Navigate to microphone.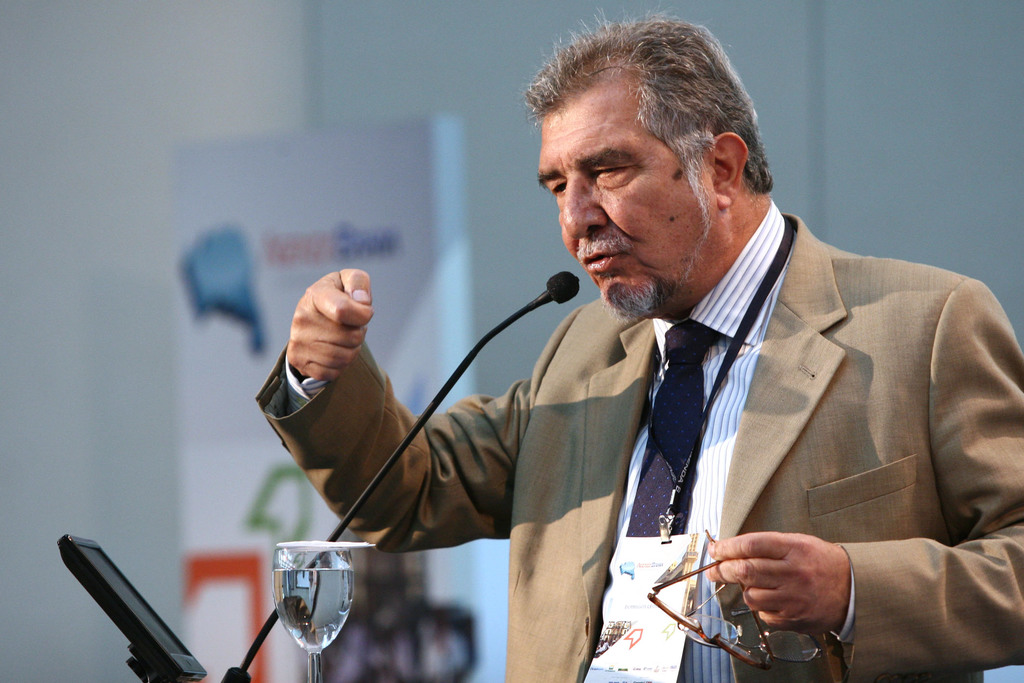
Navigation target: select_region(545, 268, 586, 303).
